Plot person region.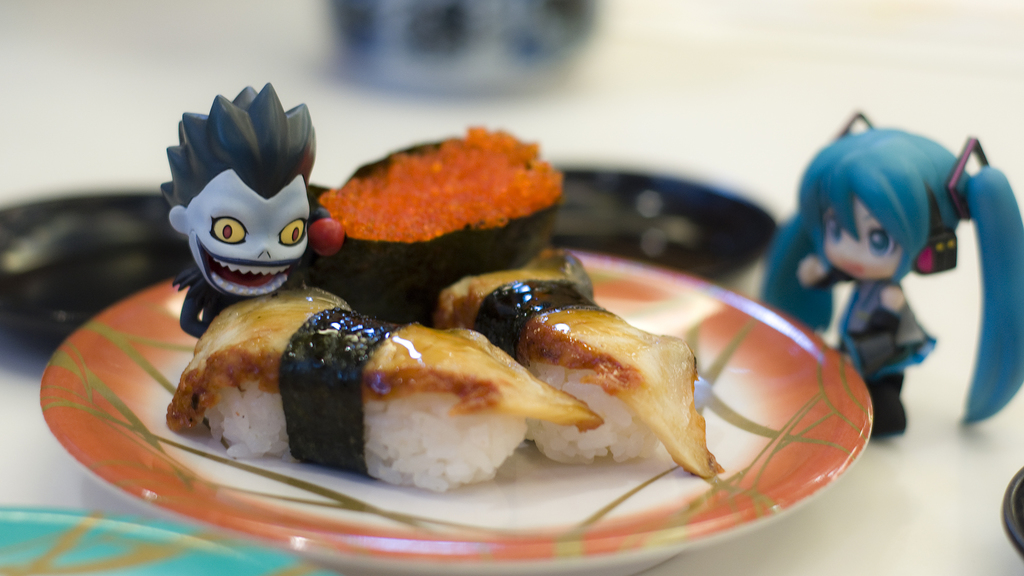
Plotted at (157,80,318,333).
